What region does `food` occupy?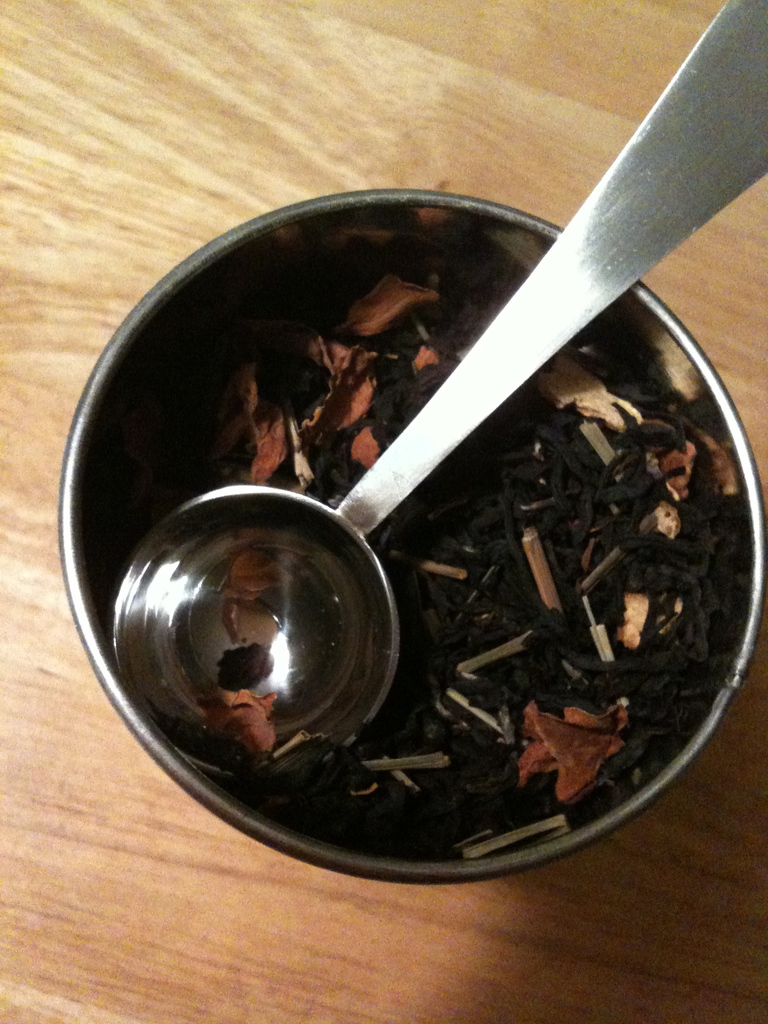
(131, 430, 672, 812).
